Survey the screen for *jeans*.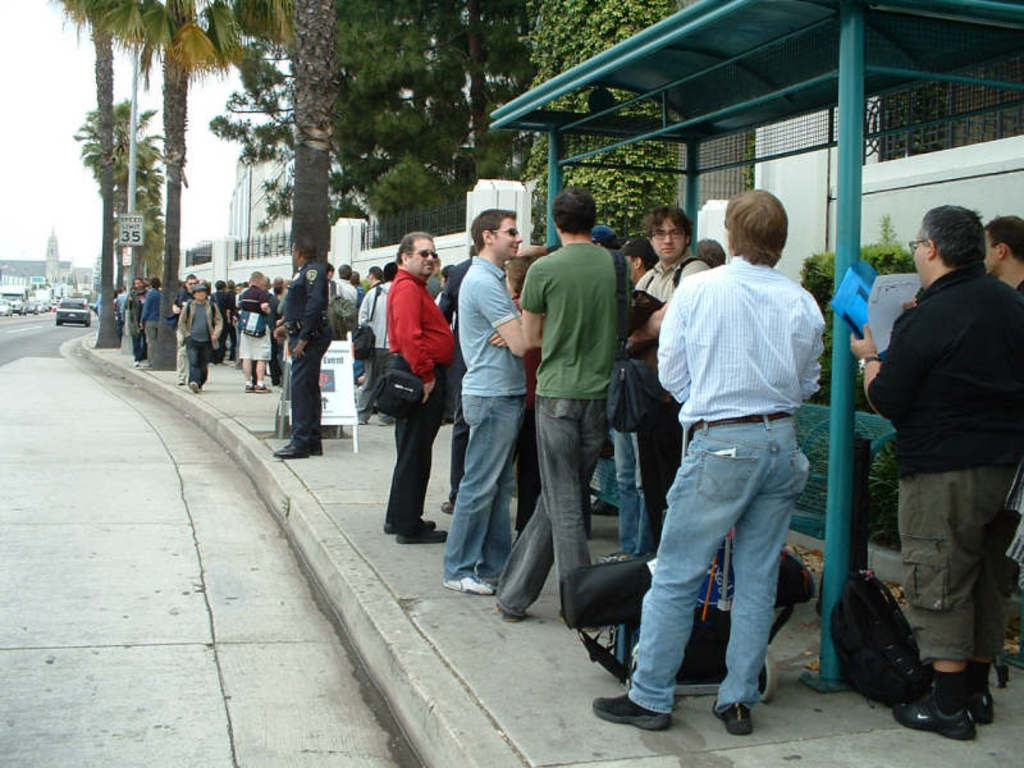
Survey found: [497,397,600,617].
